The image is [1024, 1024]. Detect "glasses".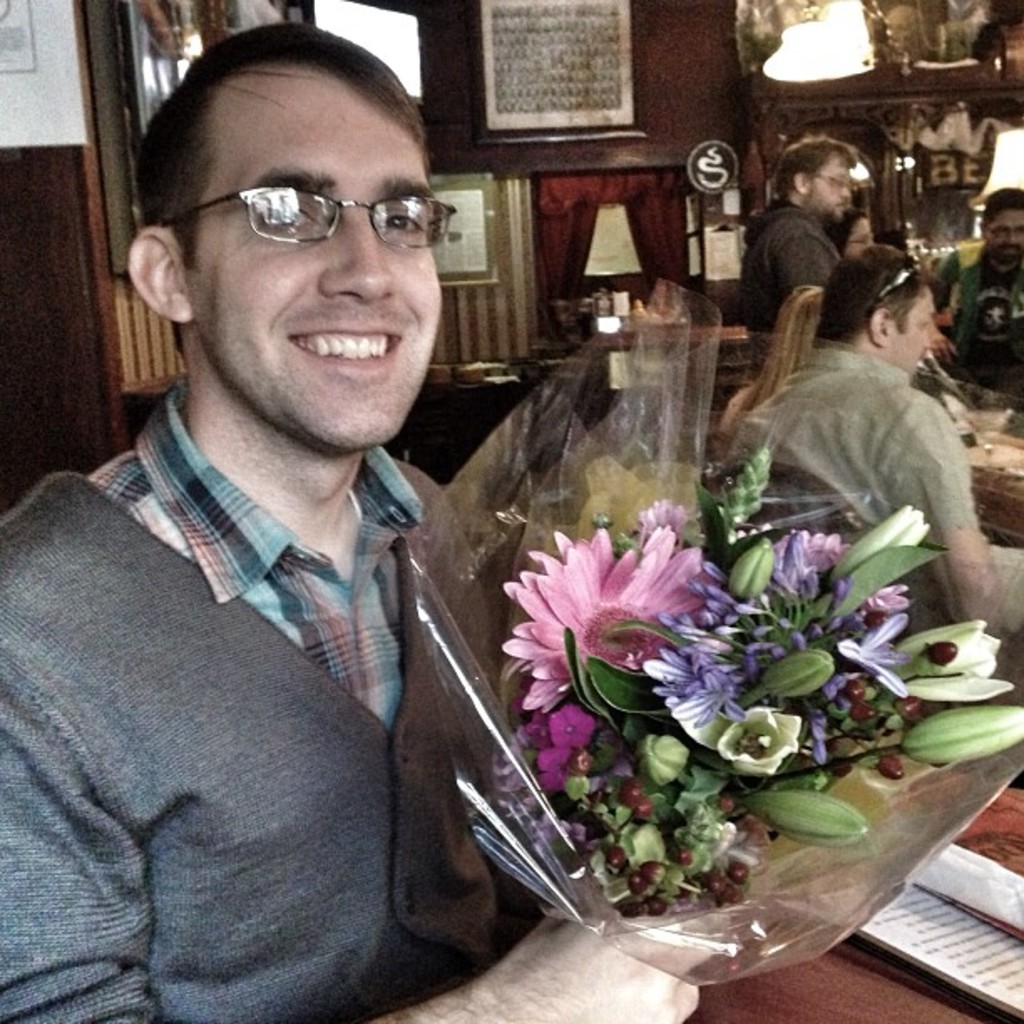
Detection: (left=808, top=172, right=862, bottom=194).
